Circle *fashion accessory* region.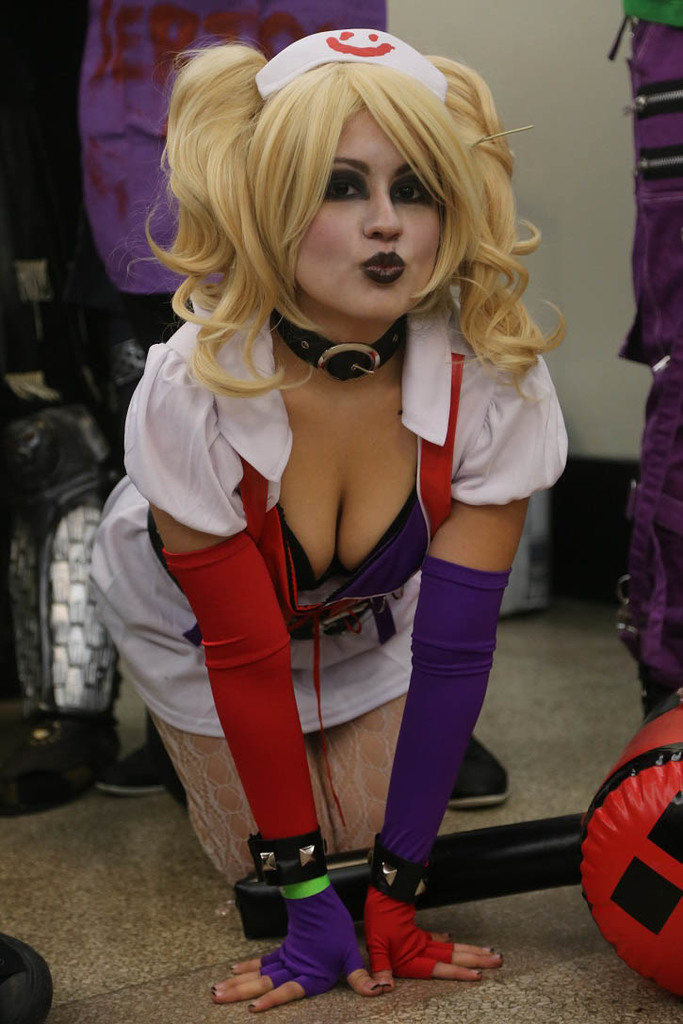
Region: l=248, t=24, r=456, b=112.
